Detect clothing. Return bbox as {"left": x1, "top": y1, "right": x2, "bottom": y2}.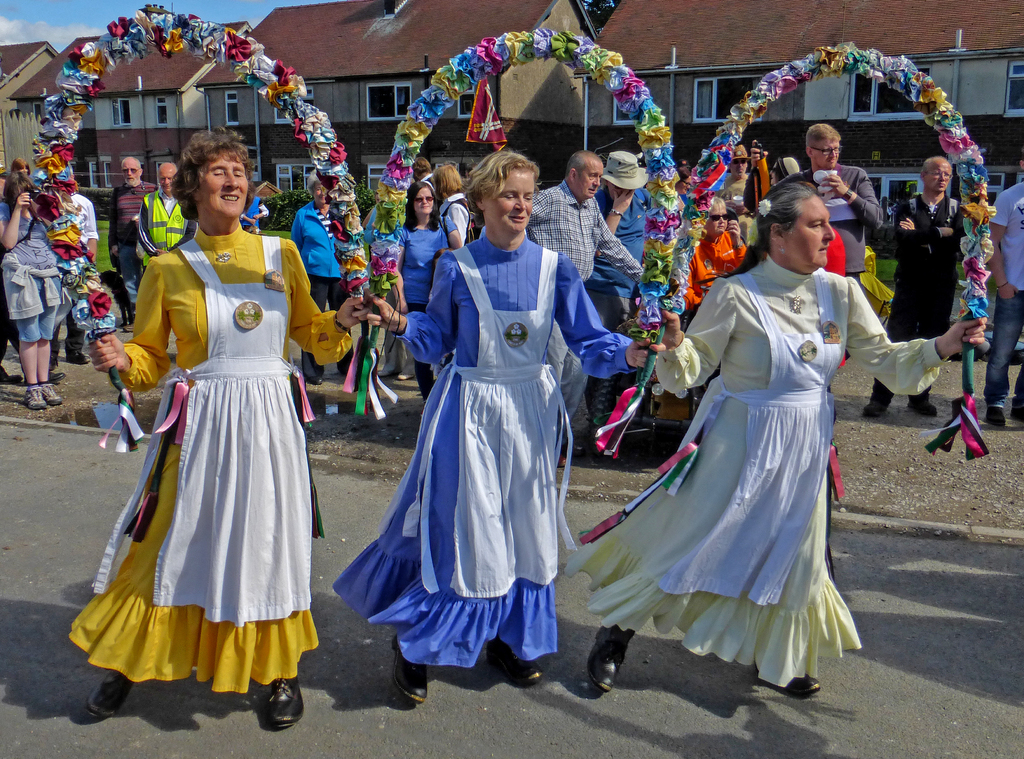
{"left": 0, "top": 196, "right": 67, "bottom": 339}.
